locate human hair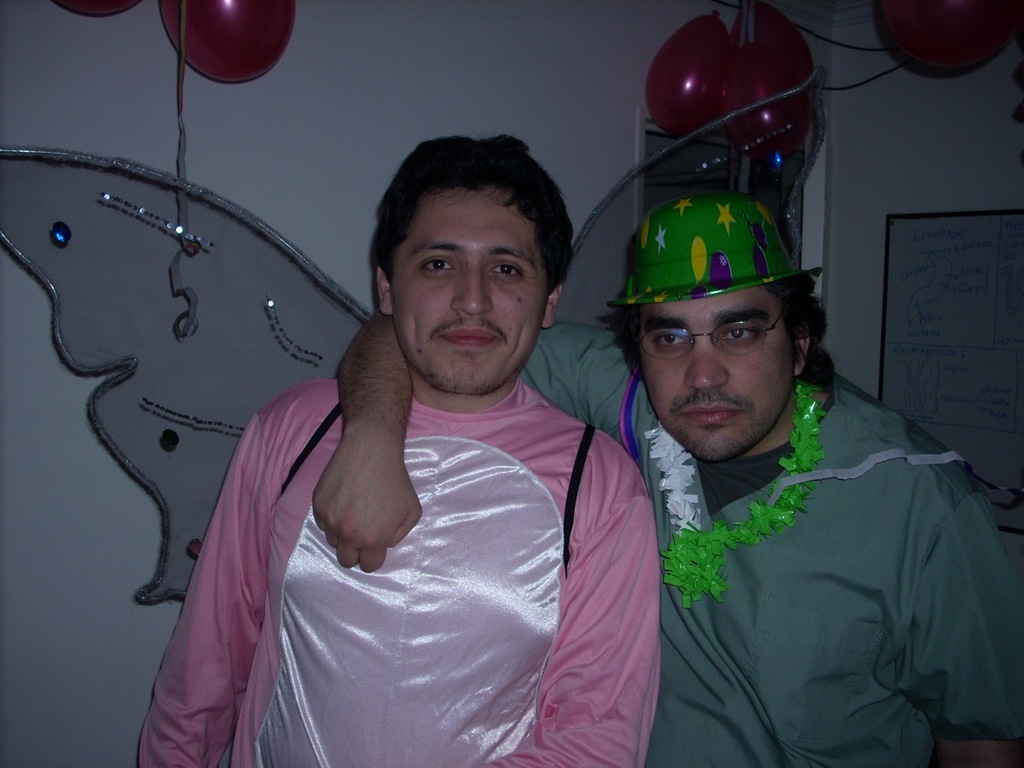
(367,132,574,302)
